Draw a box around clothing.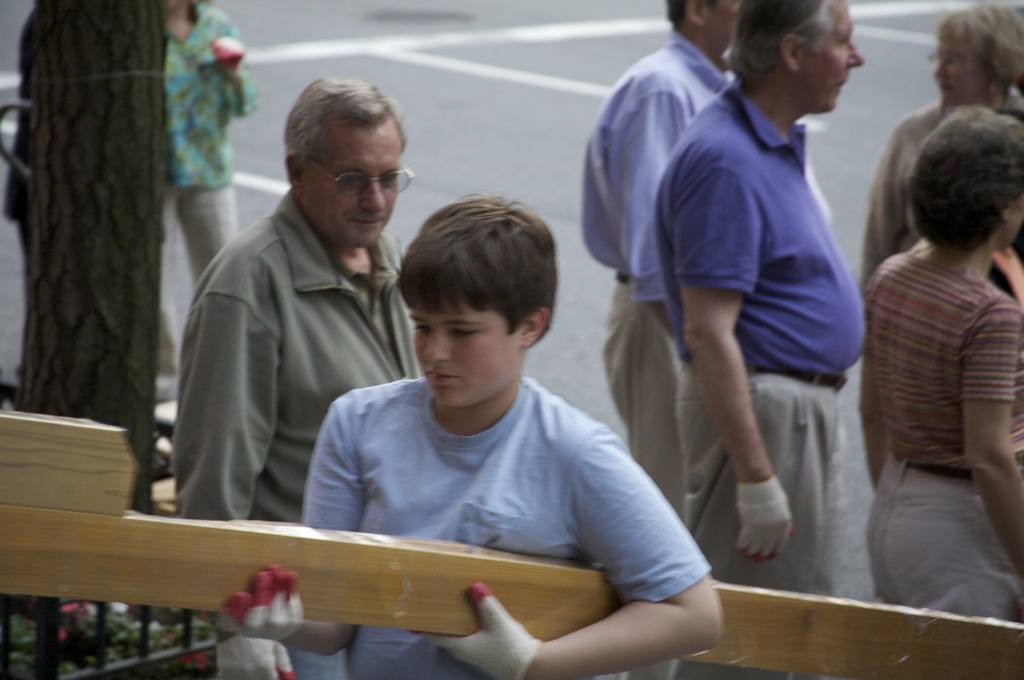
rect(580, 26, 734, 524).
